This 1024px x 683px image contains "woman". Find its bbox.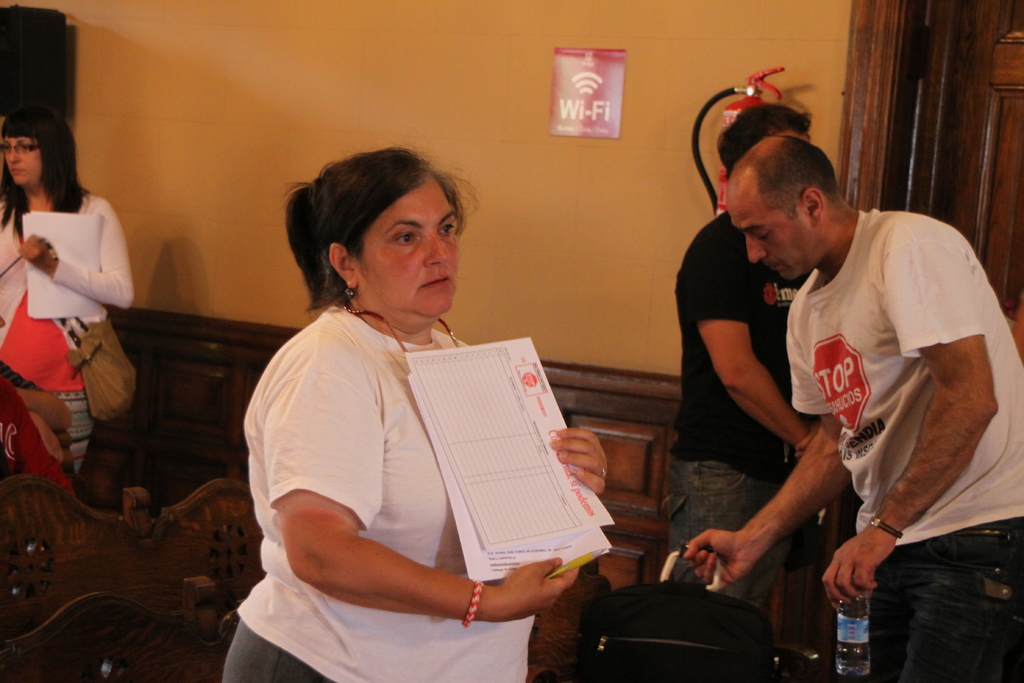
<region>216, 145, 617, 682</region>.
